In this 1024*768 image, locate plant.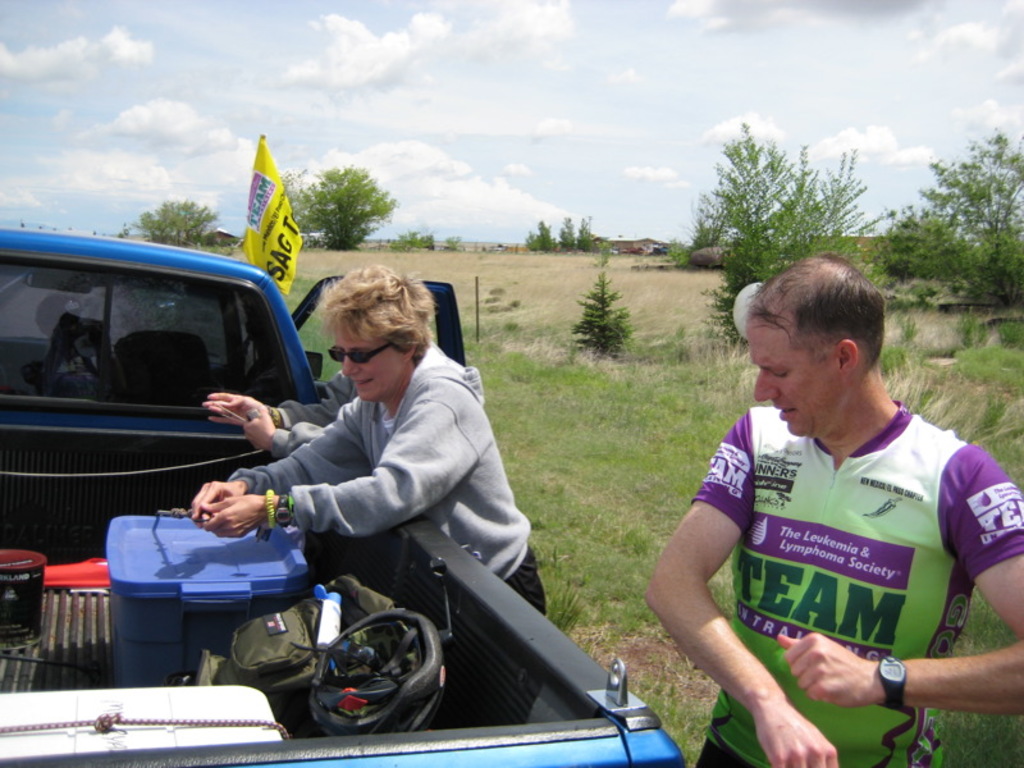
Bounding box: <bbox>978, 394, 1004, 433</bbox>.
